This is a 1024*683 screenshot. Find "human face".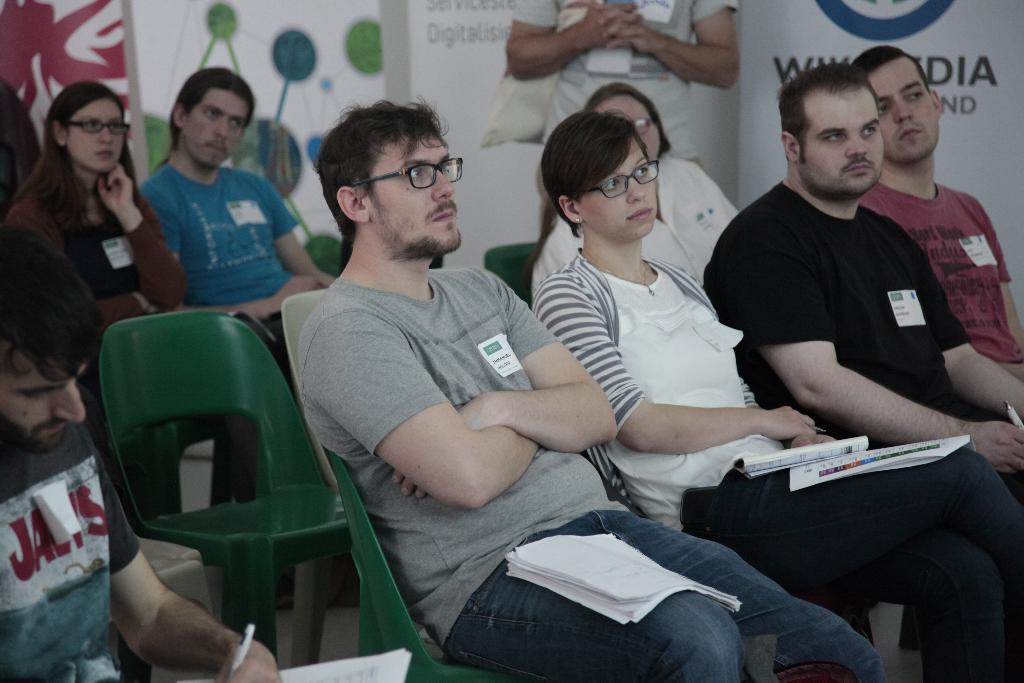
Bounding box: rect(573, 138, 658, 245).
